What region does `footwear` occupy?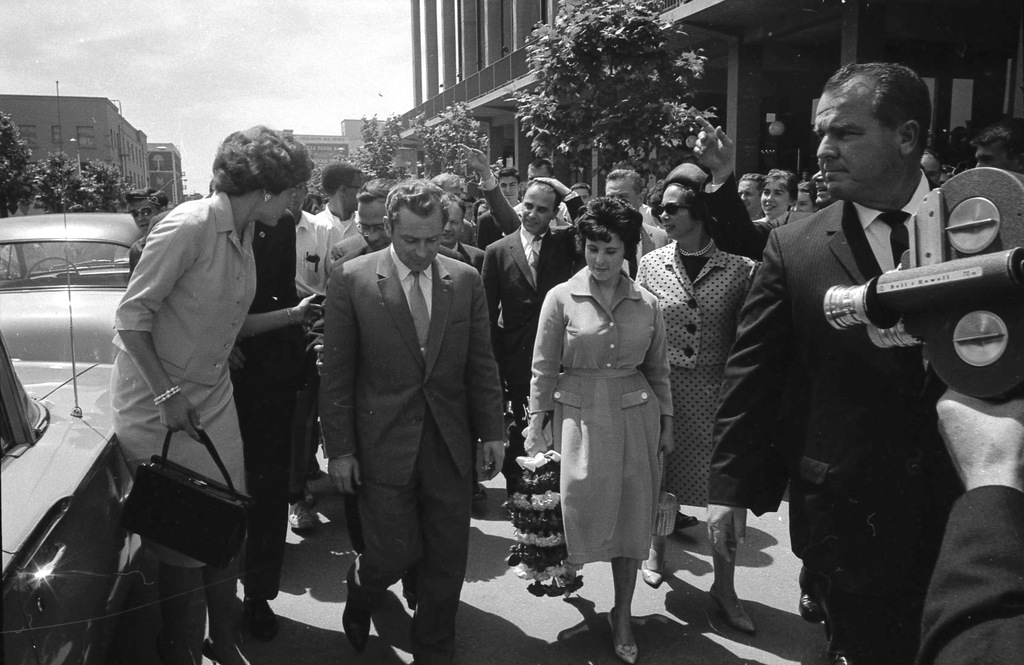
BBox(198, 637, 250, 664).
